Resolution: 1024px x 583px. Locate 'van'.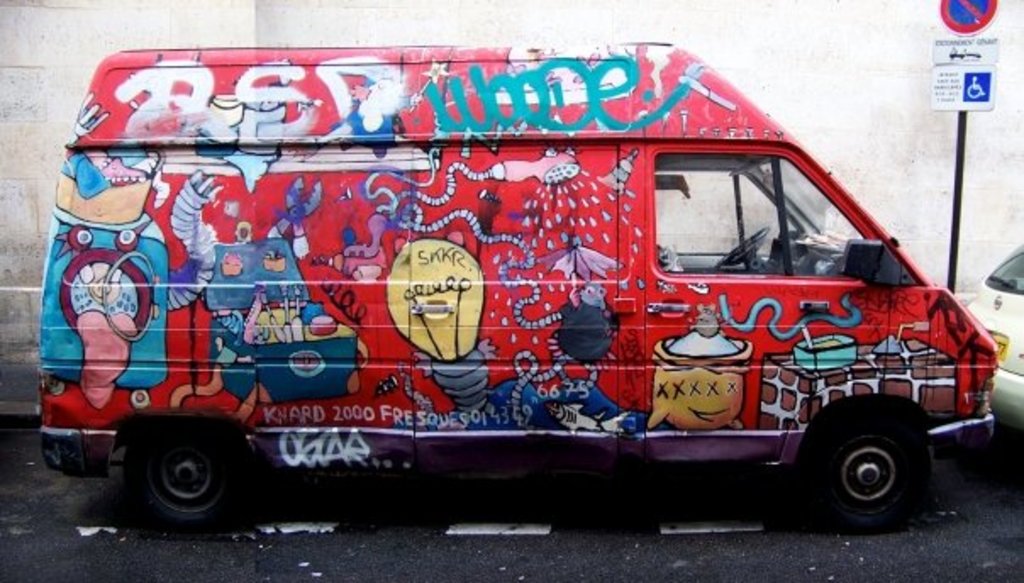
x1=39, y1=37, x2=1000, y2=537.
